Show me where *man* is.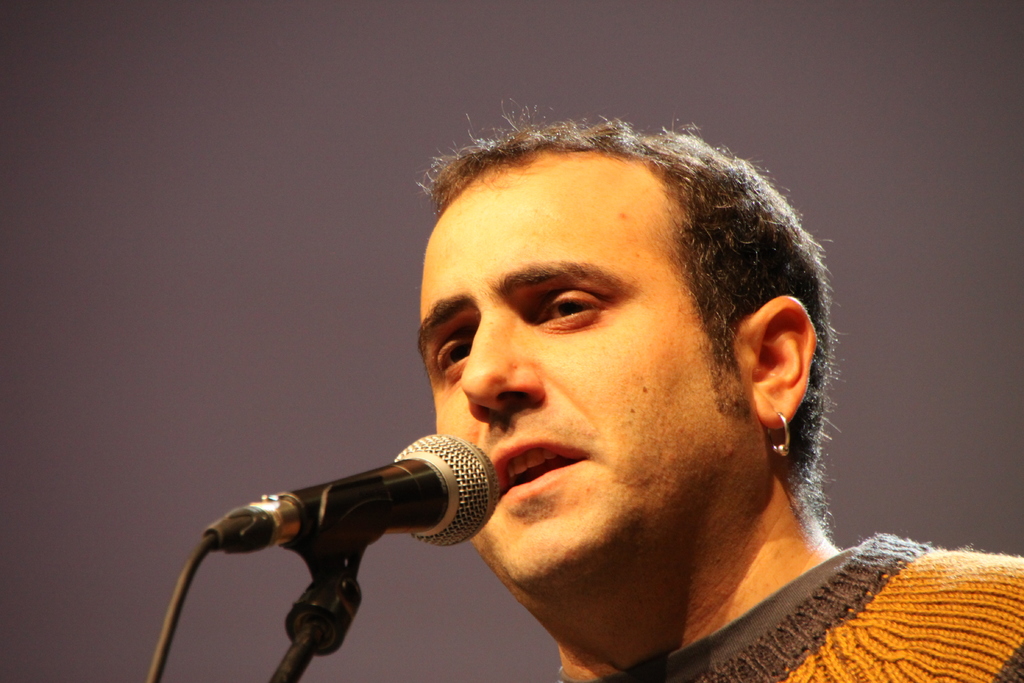
*man* is at (left=412, top=85, right=1023, bottom=682).
